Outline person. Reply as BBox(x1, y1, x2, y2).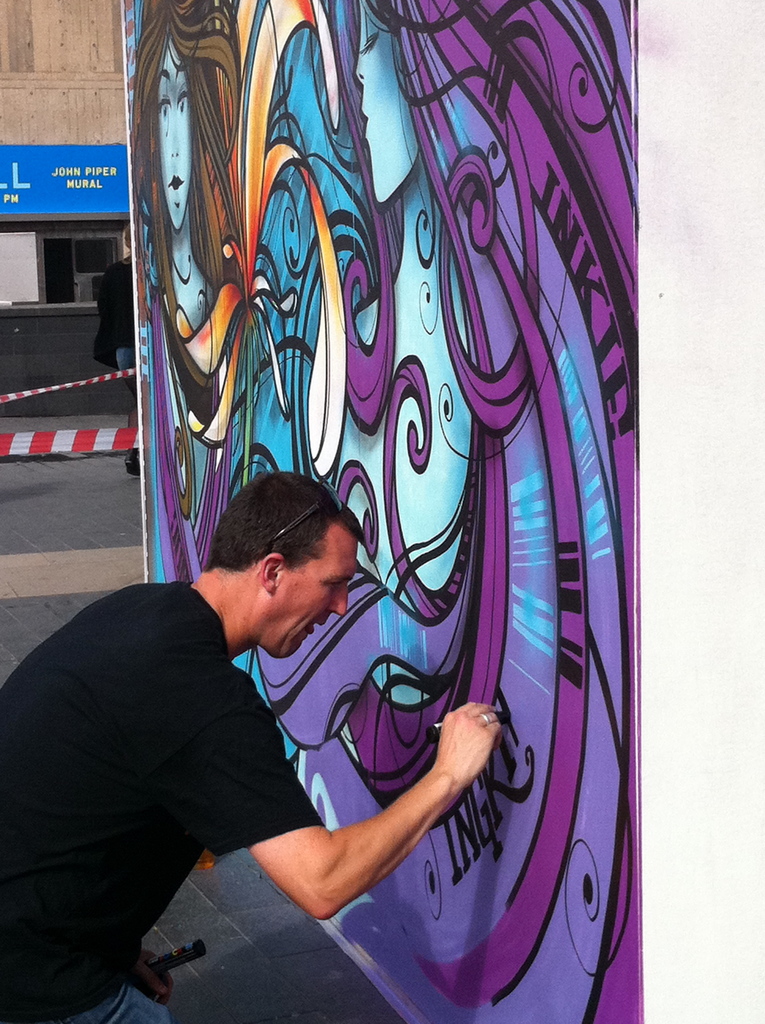
BBox(26, 481, 414, 1000).
